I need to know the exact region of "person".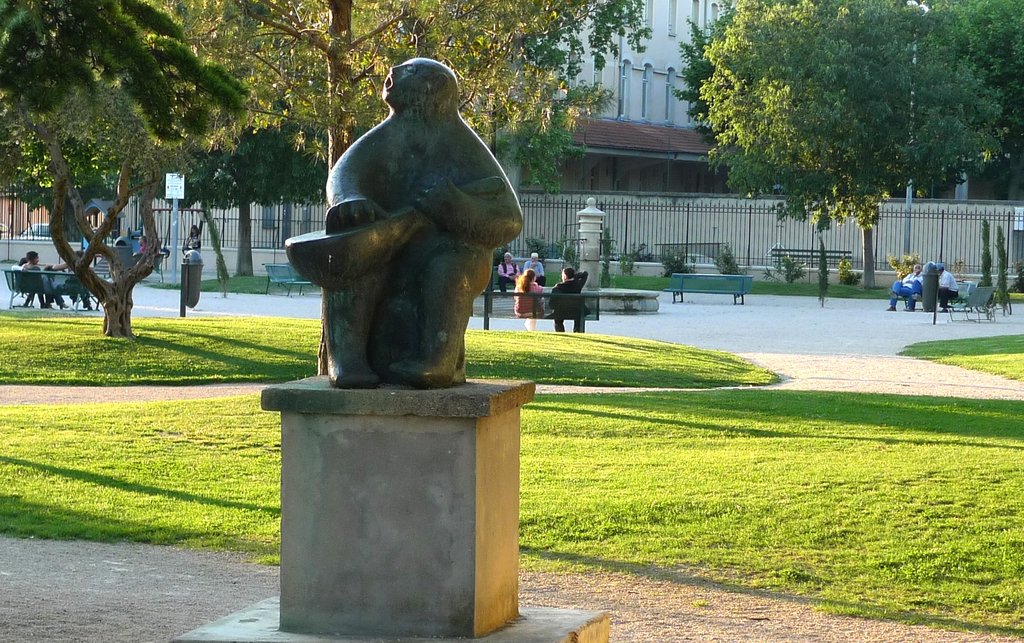
Region: <region>521, 255, 546, 282</region>.
